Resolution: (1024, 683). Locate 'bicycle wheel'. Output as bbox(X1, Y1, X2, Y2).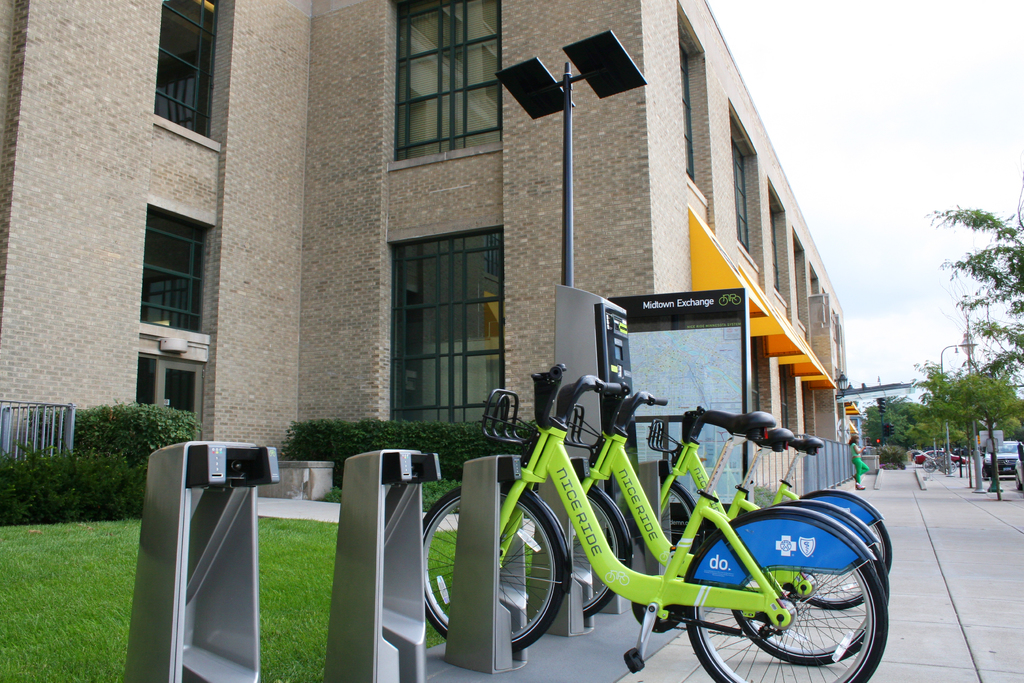
bbox(731, 540, 890, 666).
